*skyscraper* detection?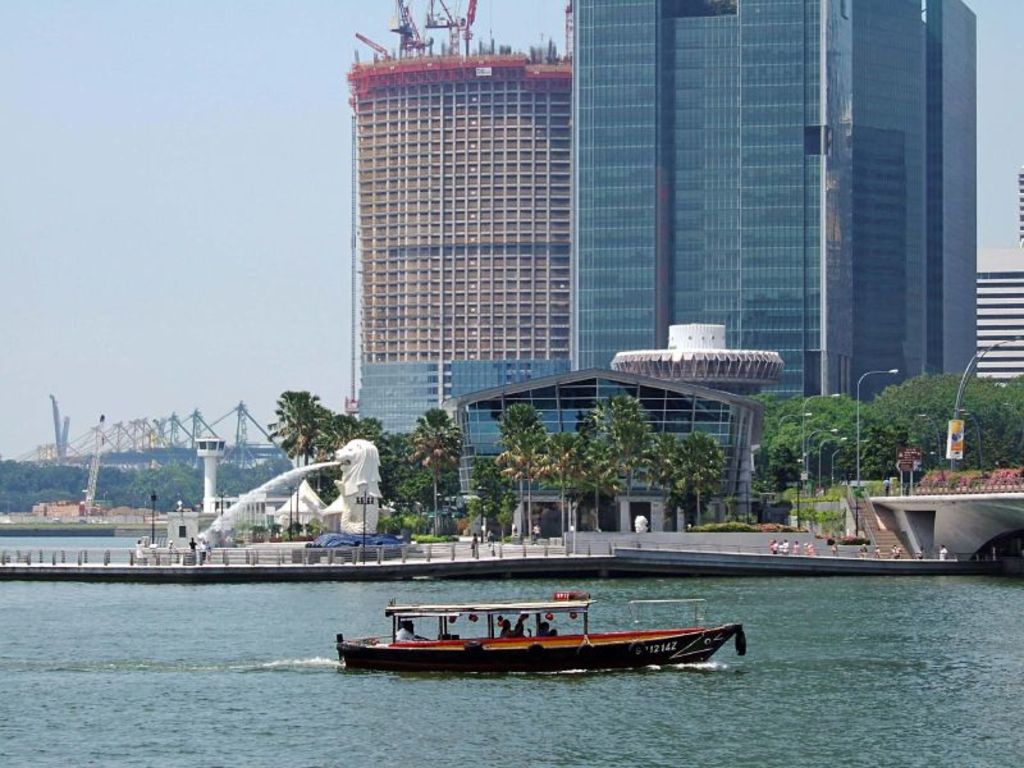
562/0/986/518
